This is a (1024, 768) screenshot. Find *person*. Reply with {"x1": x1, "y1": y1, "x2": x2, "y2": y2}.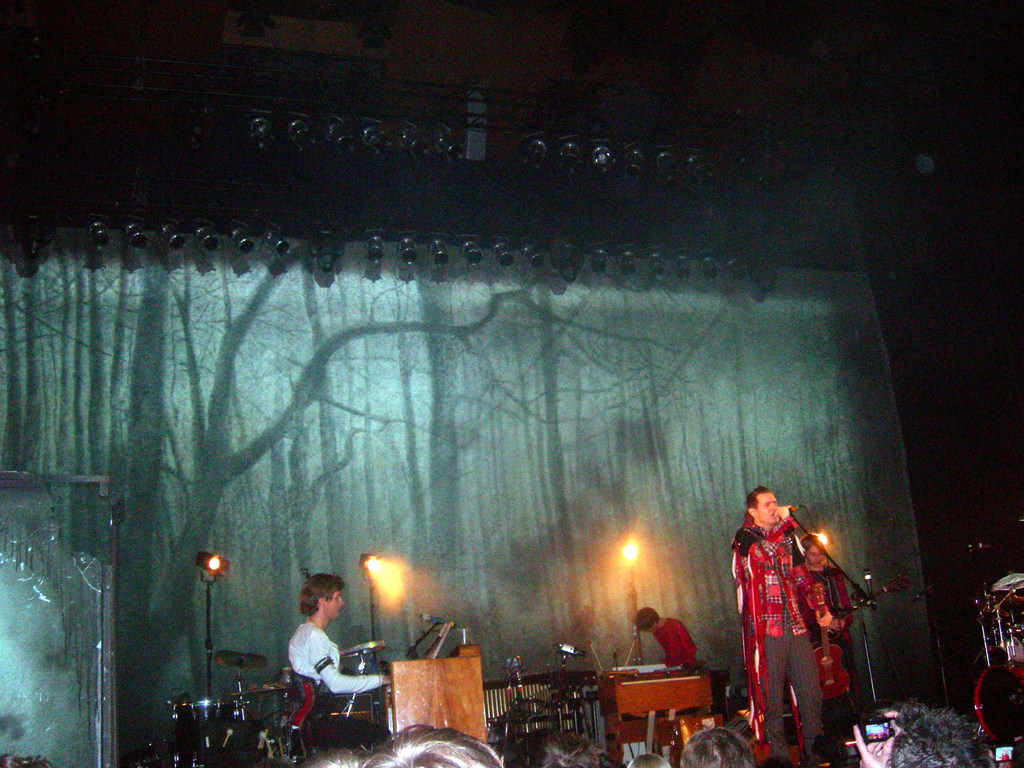
{"x1": 276, "y1": 573, "x2": 386, "y2": 761}.
